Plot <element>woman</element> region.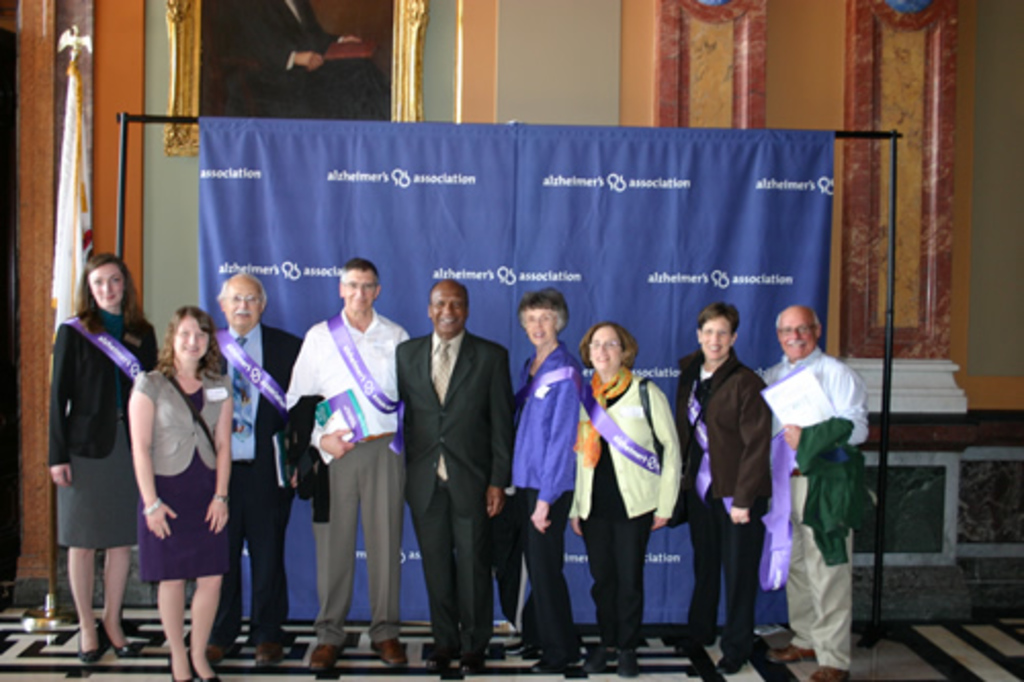
Plotted at detection(563, 317, 678, 678).
